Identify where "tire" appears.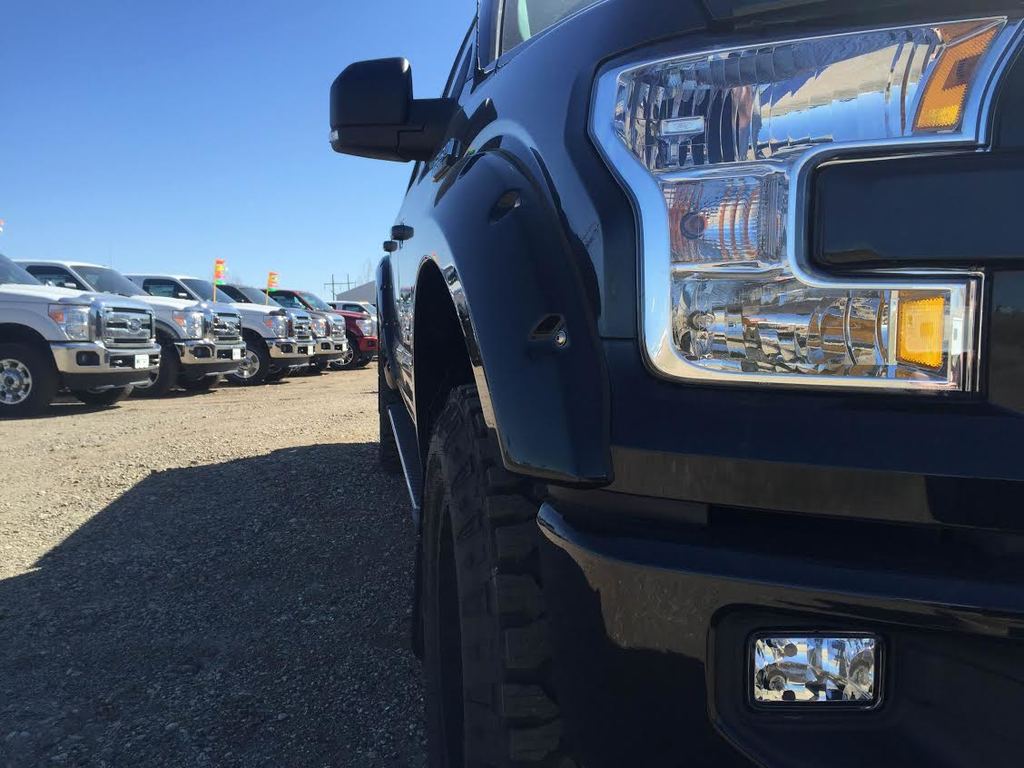
Appears at crop(134, 325, 182, 397).
